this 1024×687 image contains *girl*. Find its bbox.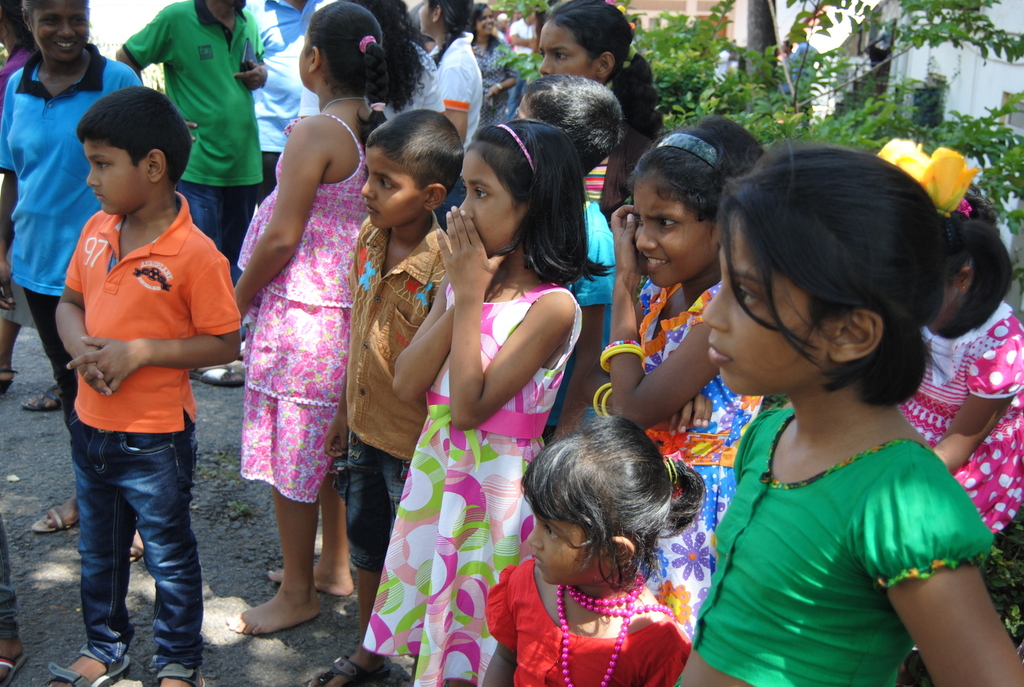
223 0 384 640.
